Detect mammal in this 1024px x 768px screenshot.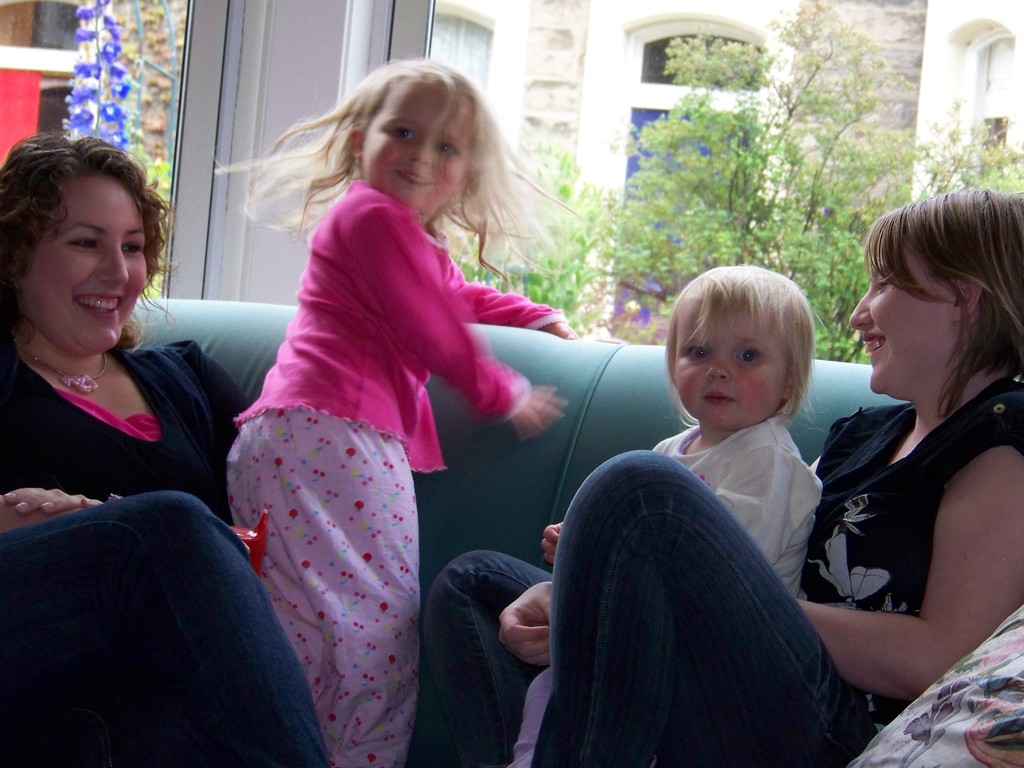
Detection: 0,130,245,535.
